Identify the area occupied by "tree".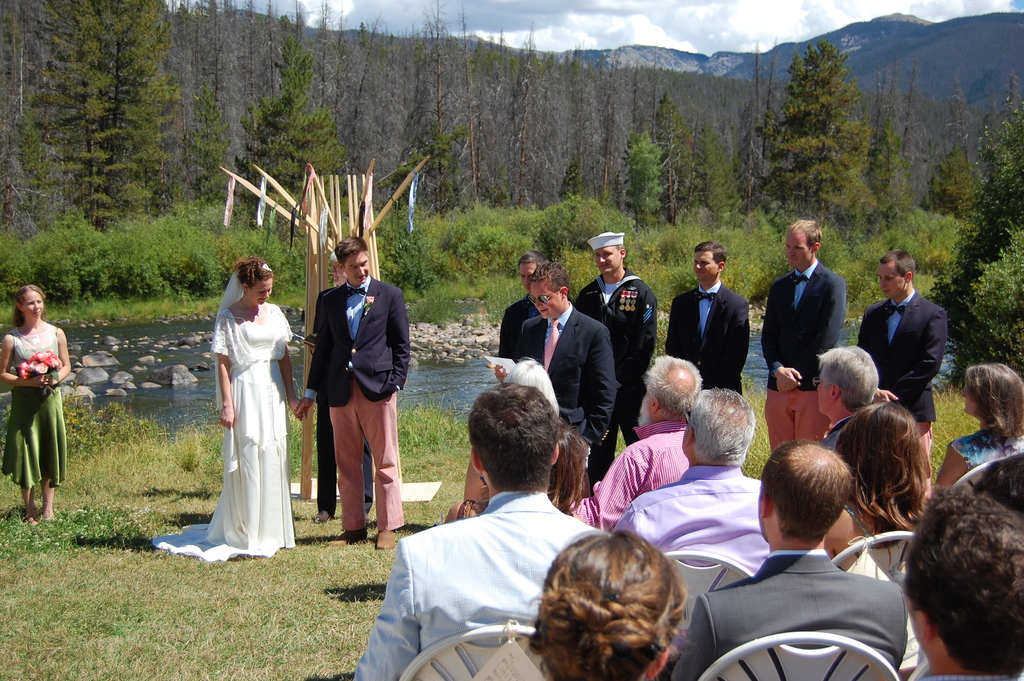
Area: rect(0, 0, 1023, 206).
